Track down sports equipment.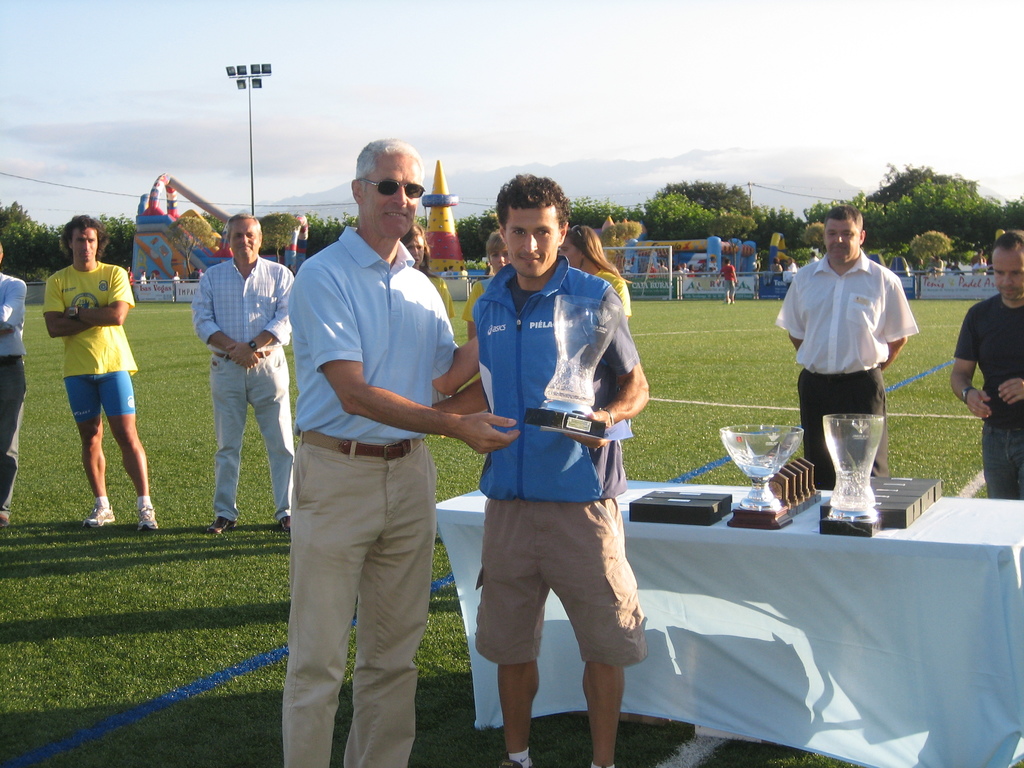
Tracked to left=83, top=500, right=115, bottom=528.
